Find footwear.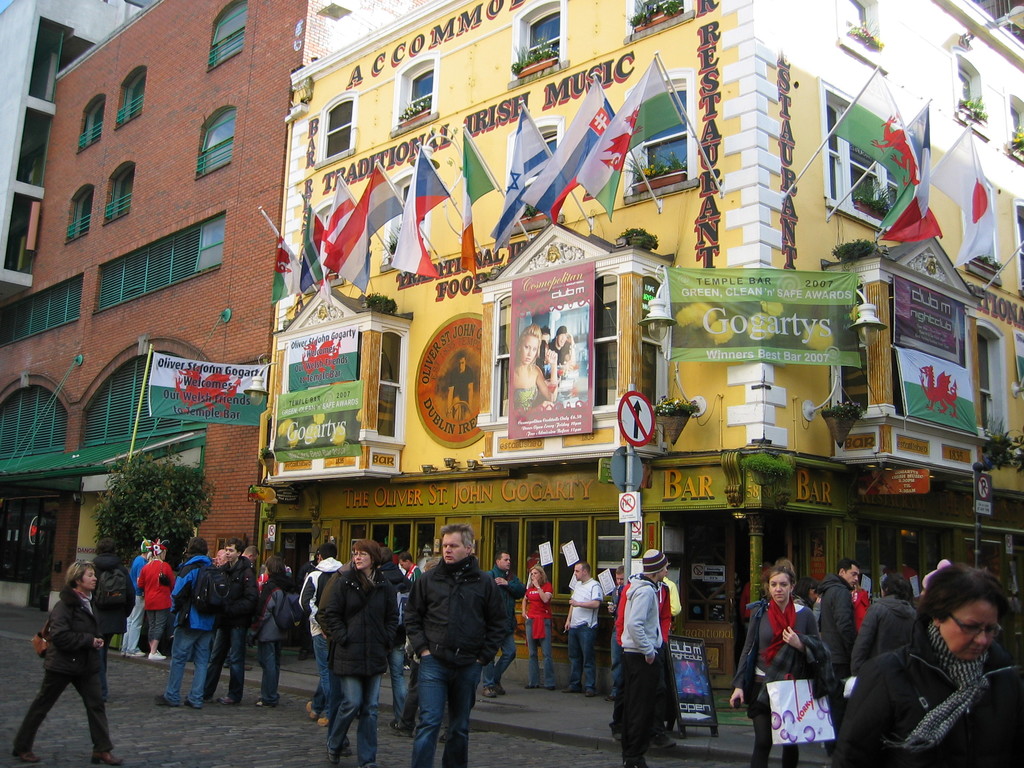
{"left": 584, "top": 688, "right": 597, "bottom": 698}.
